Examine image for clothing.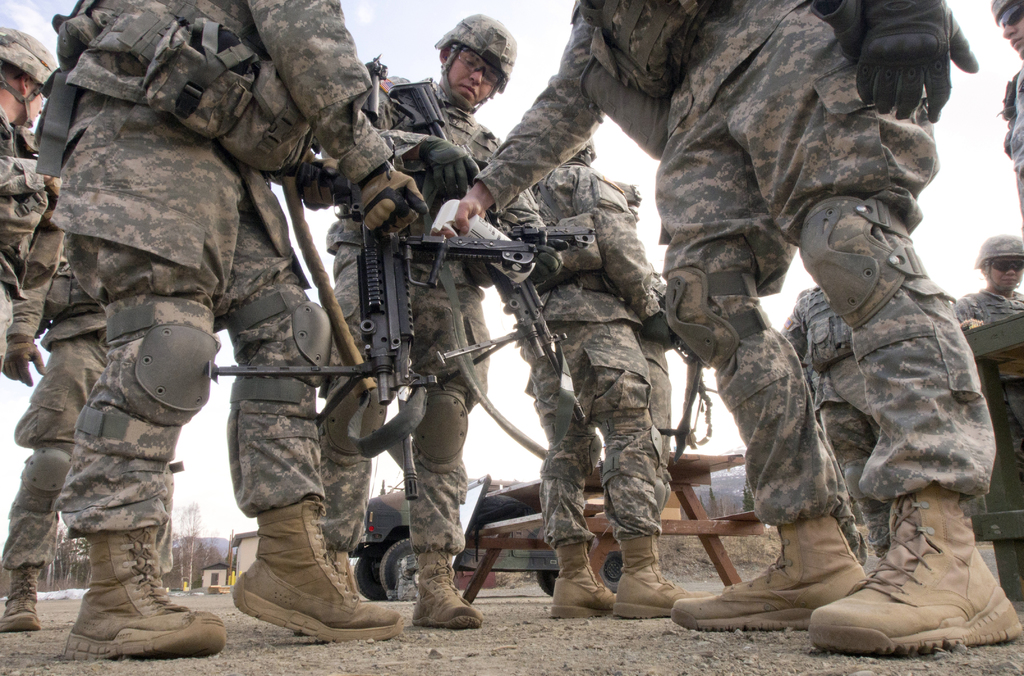
Examination result: 318:73:548:548.
